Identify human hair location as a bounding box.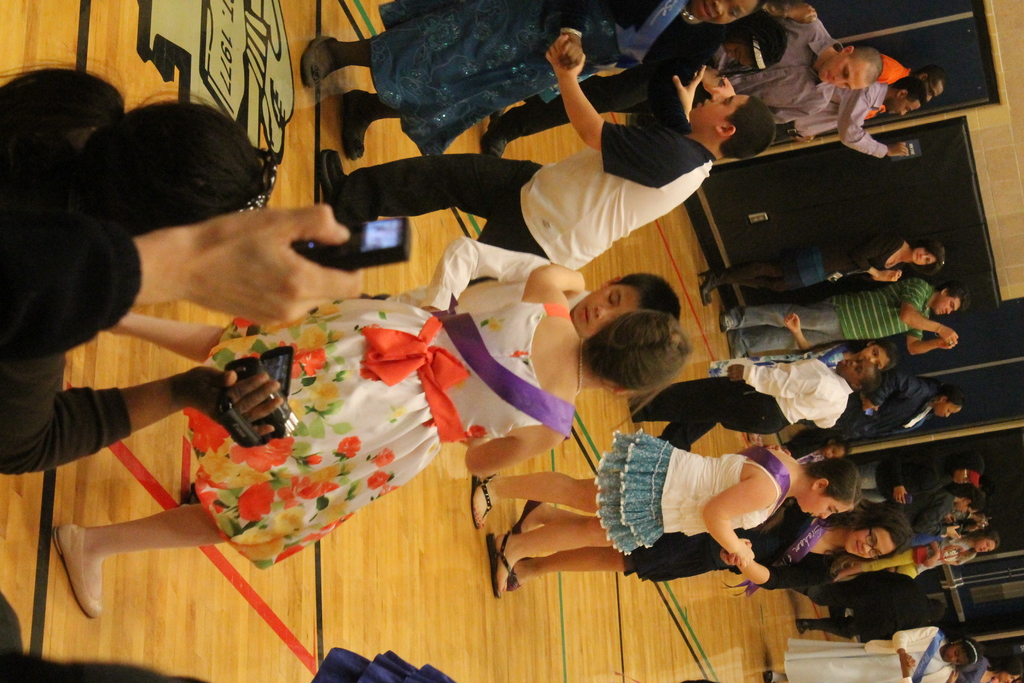
924:68:947:99.
